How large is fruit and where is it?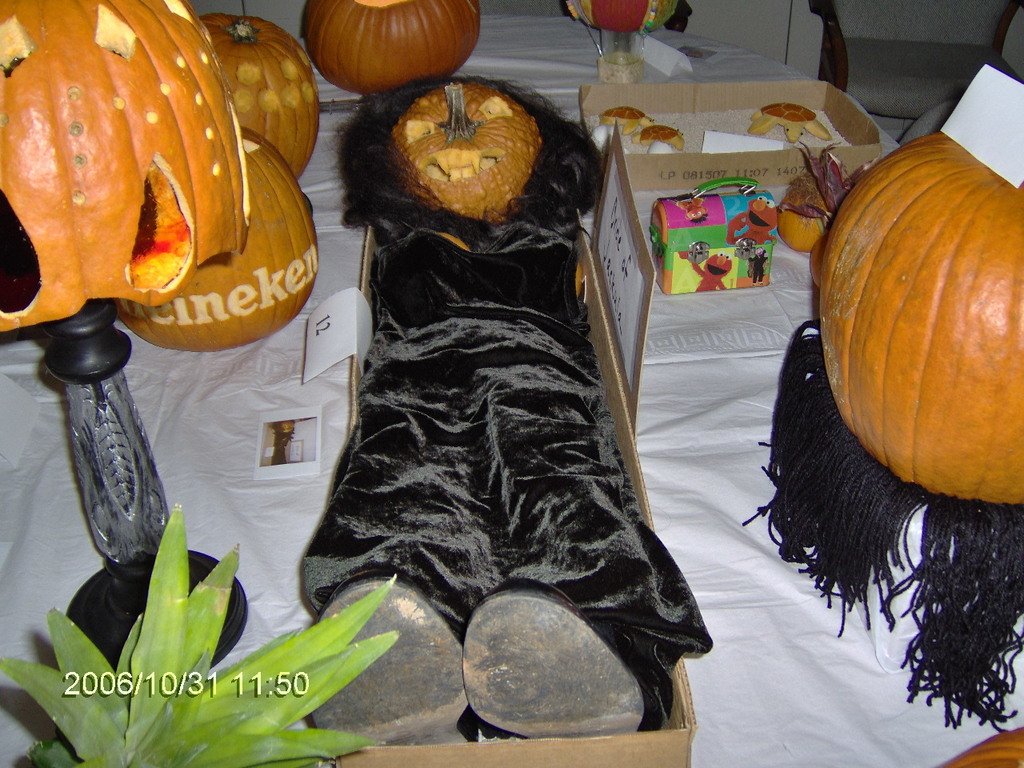
Bounding box: bbox=[822, 130, 1023, 502].
